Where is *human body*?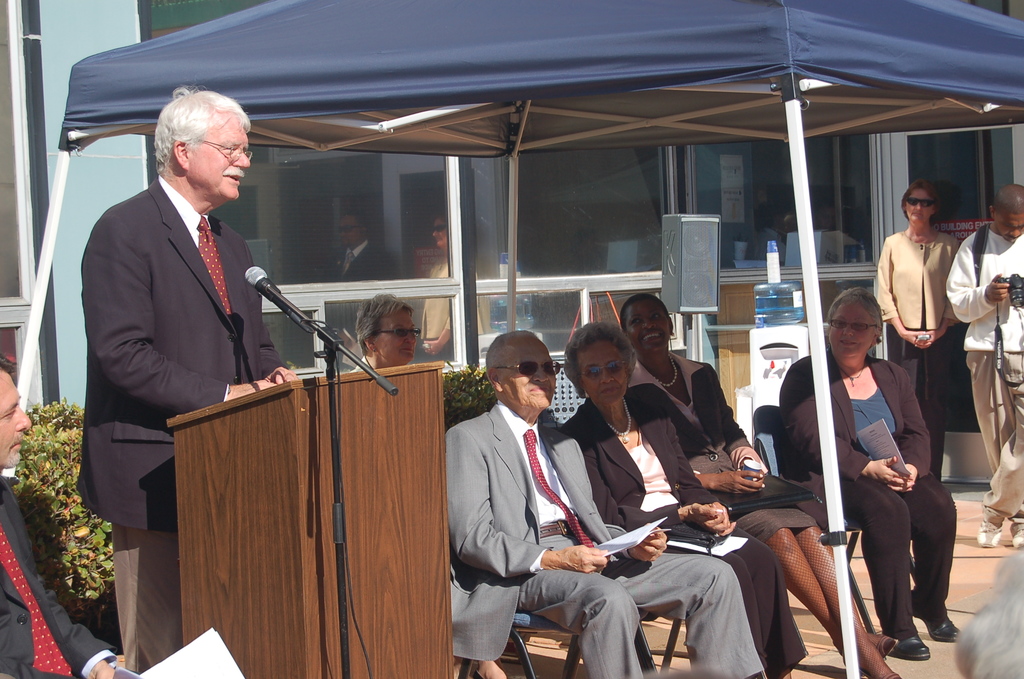
{"x1": 563, "y1": 391, "x2": 813, "y2": 678}.
